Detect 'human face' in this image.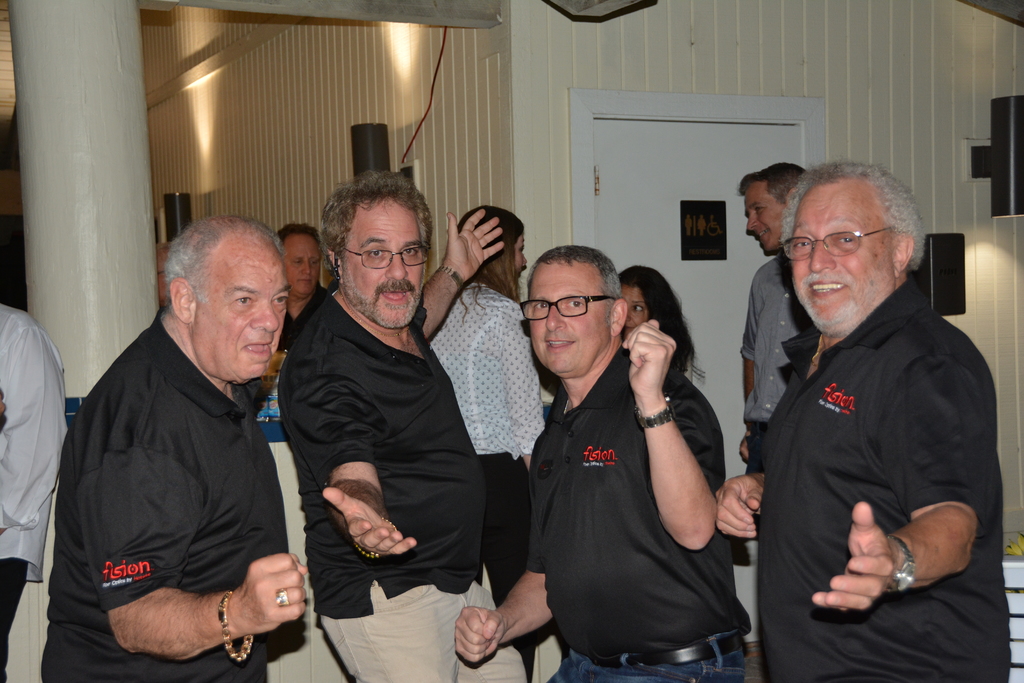
Detection: (790,190,883,331).
